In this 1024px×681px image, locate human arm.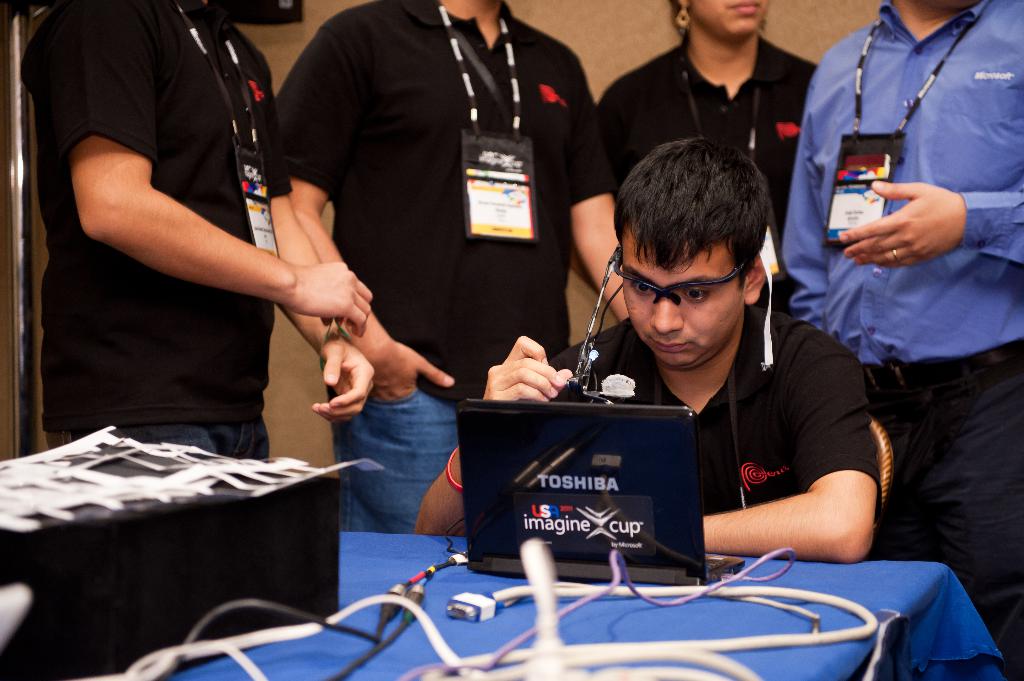
Bounding box: 407,332,577,542.
